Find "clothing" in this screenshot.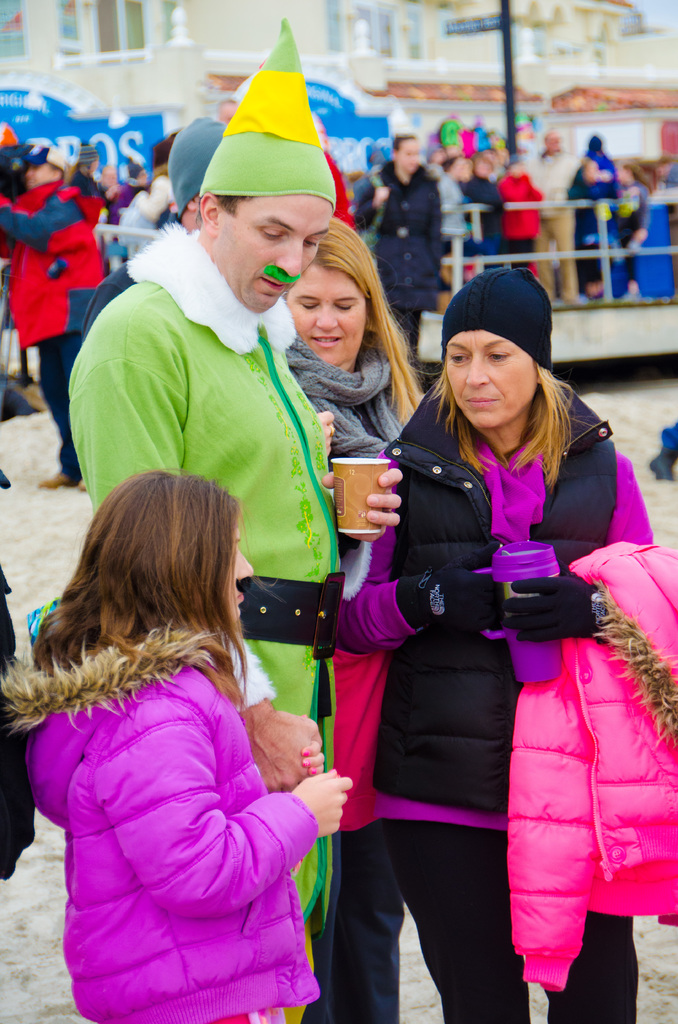
The bounding box for "clothing" is box(657, 414, 677, 451).
